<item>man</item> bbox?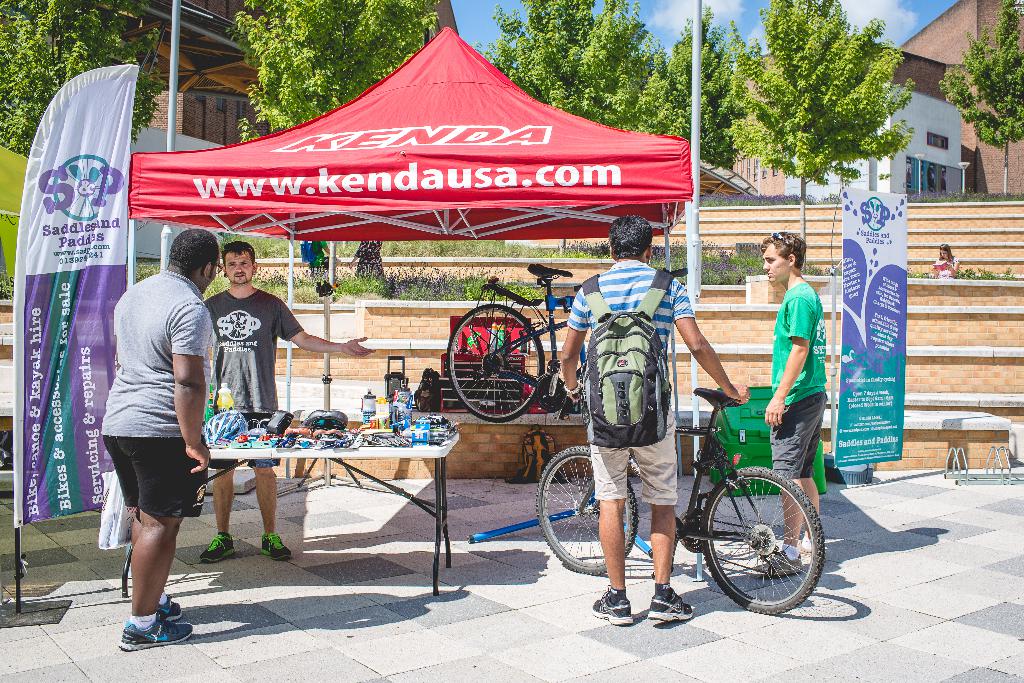
box=[748, 226, 828, 578]
